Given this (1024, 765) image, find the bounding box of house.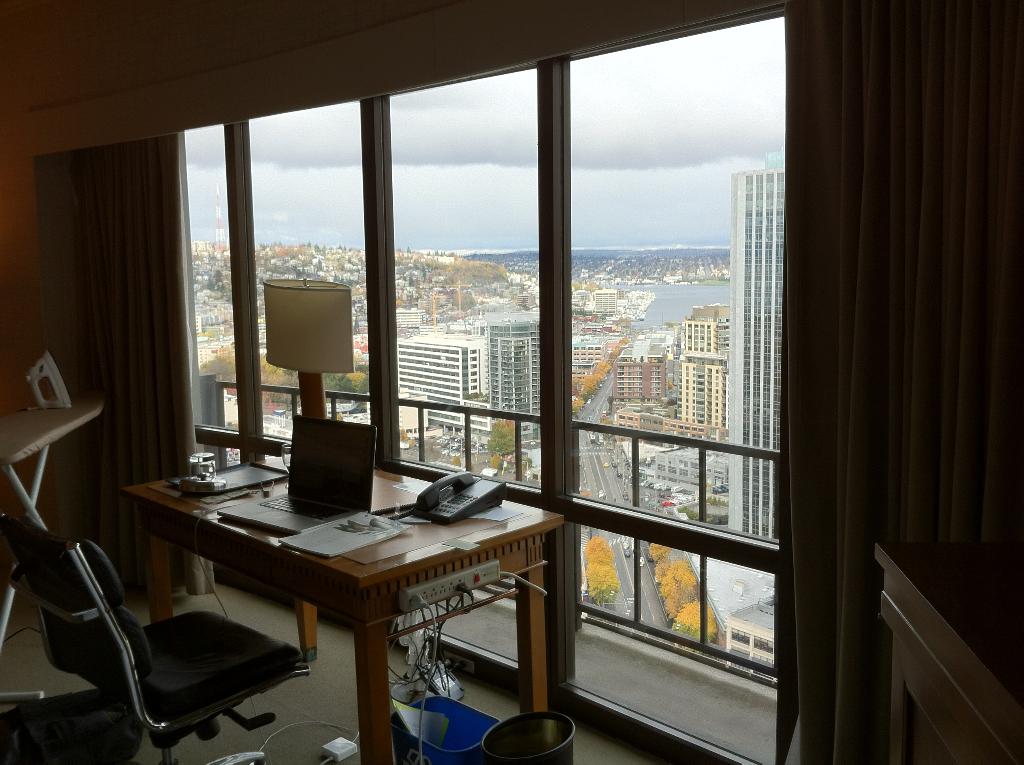
(left=595, top=292, right=619, bottom=318).
